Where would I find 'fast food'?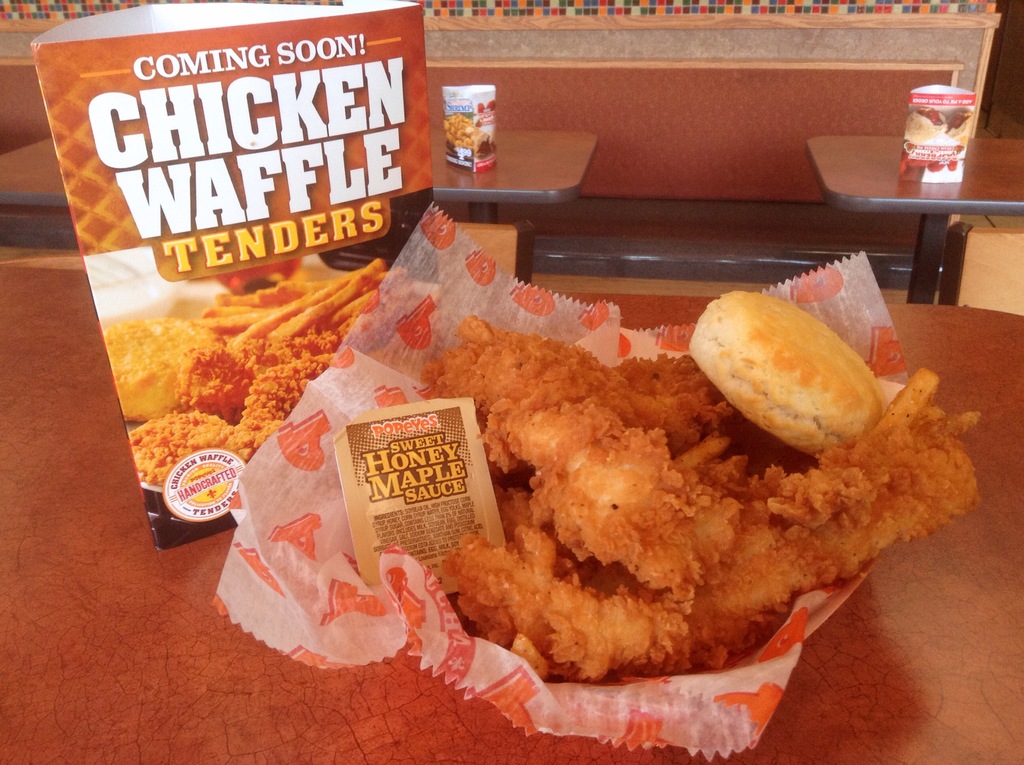
At select_region(109, 260, 388, 488).
